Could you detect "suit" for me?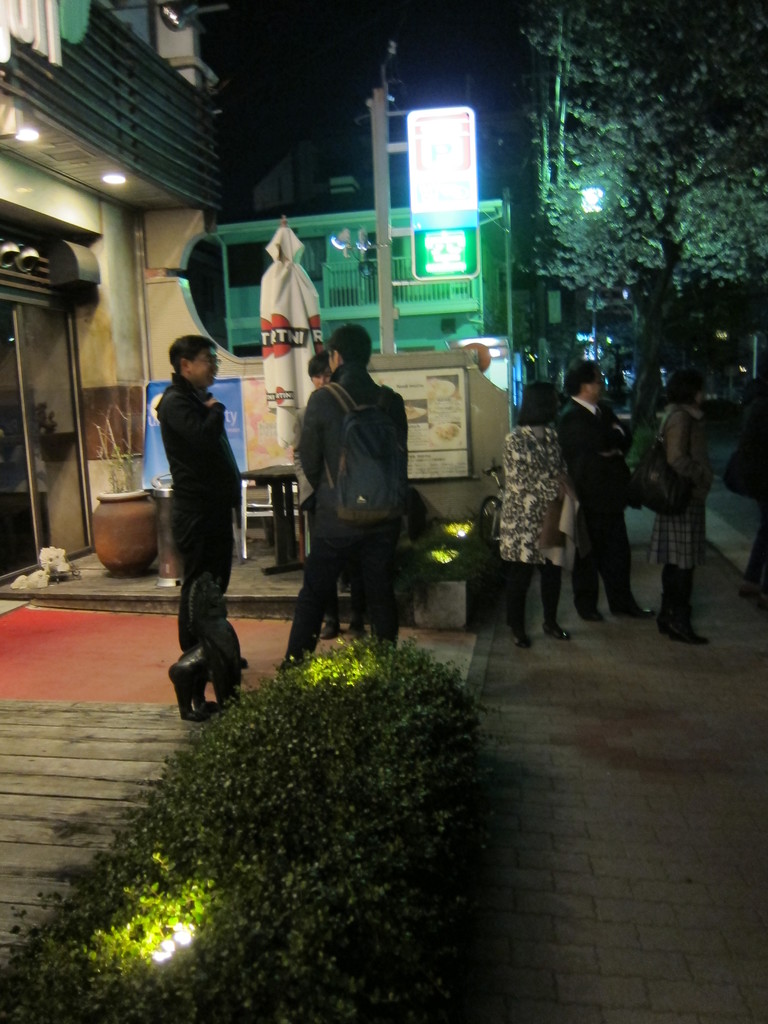
Detection result: Rect(555, 398, 636, 609).
